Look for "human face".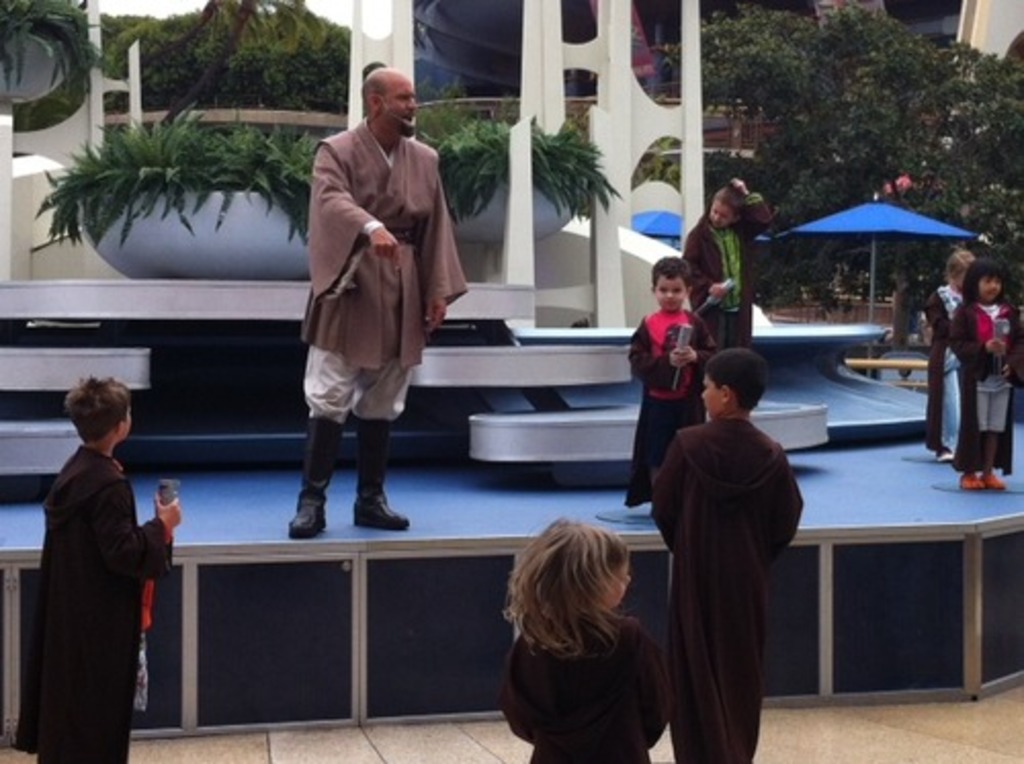
Found: 598/553/633/614.
